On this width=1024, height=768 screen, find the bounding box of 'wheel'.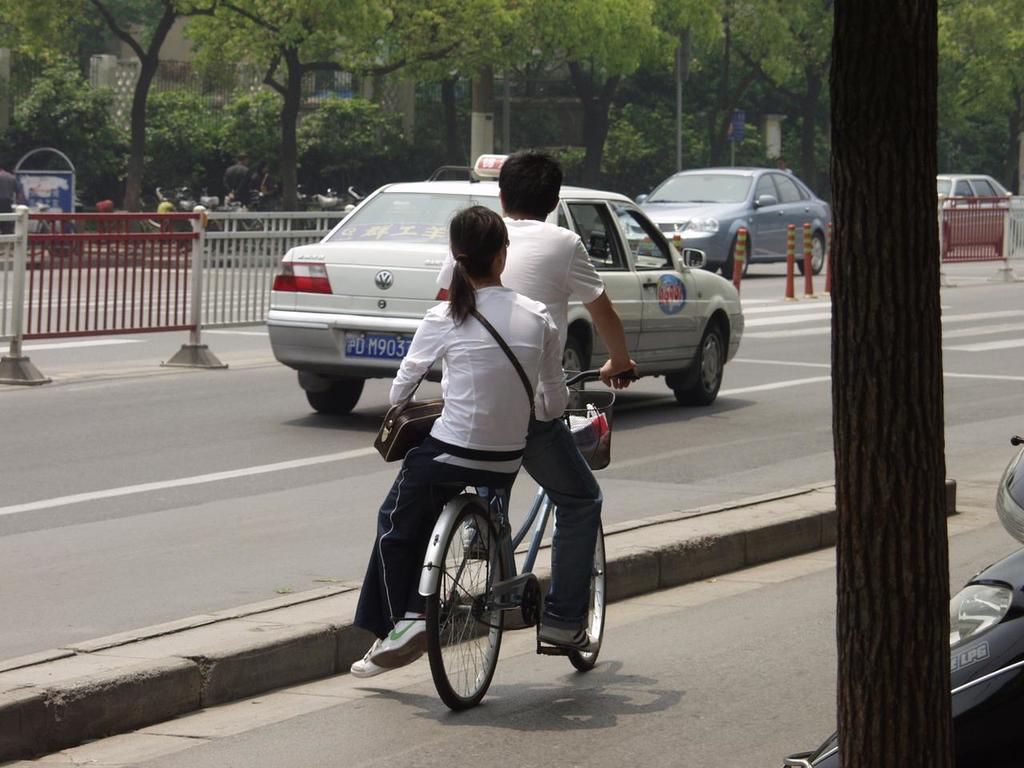
Bounding box: (left=561, top=344, right=583, bottom=412).
